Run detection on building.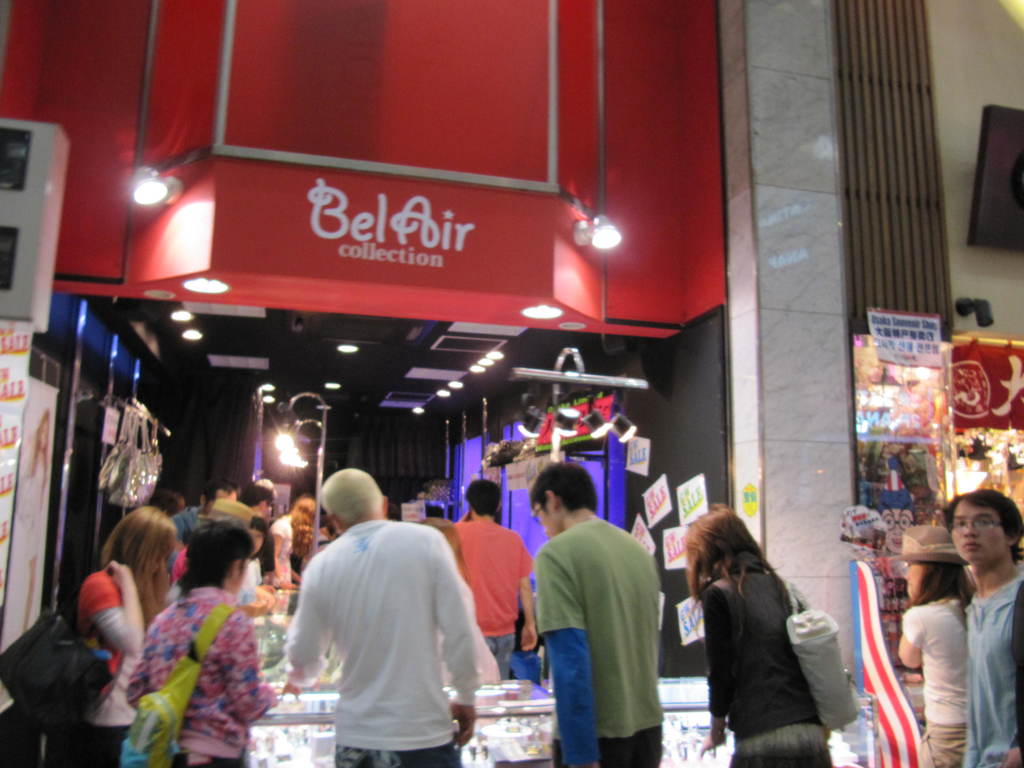
Result: locate(0, 0, 1023, 767).
